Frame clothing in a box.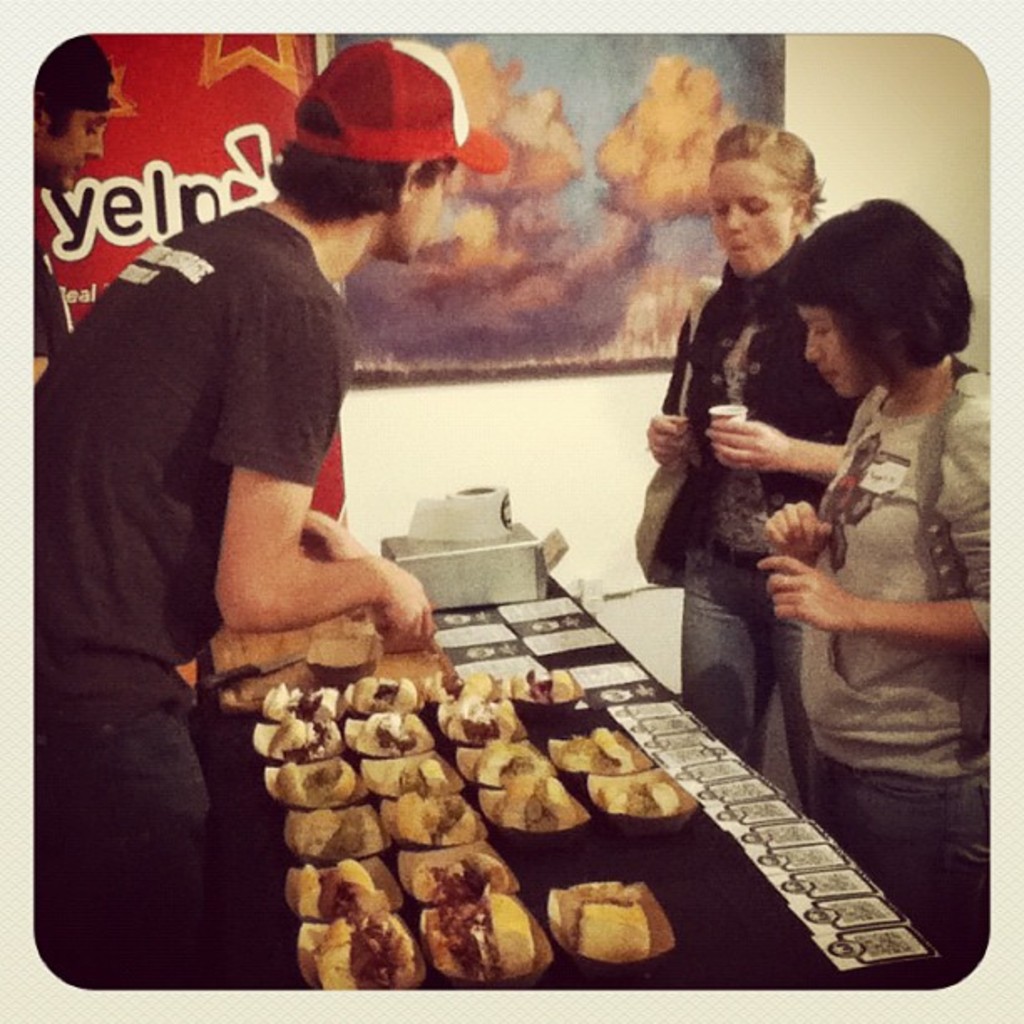
<bbox>37, 197, 355, 713</bbox>.
